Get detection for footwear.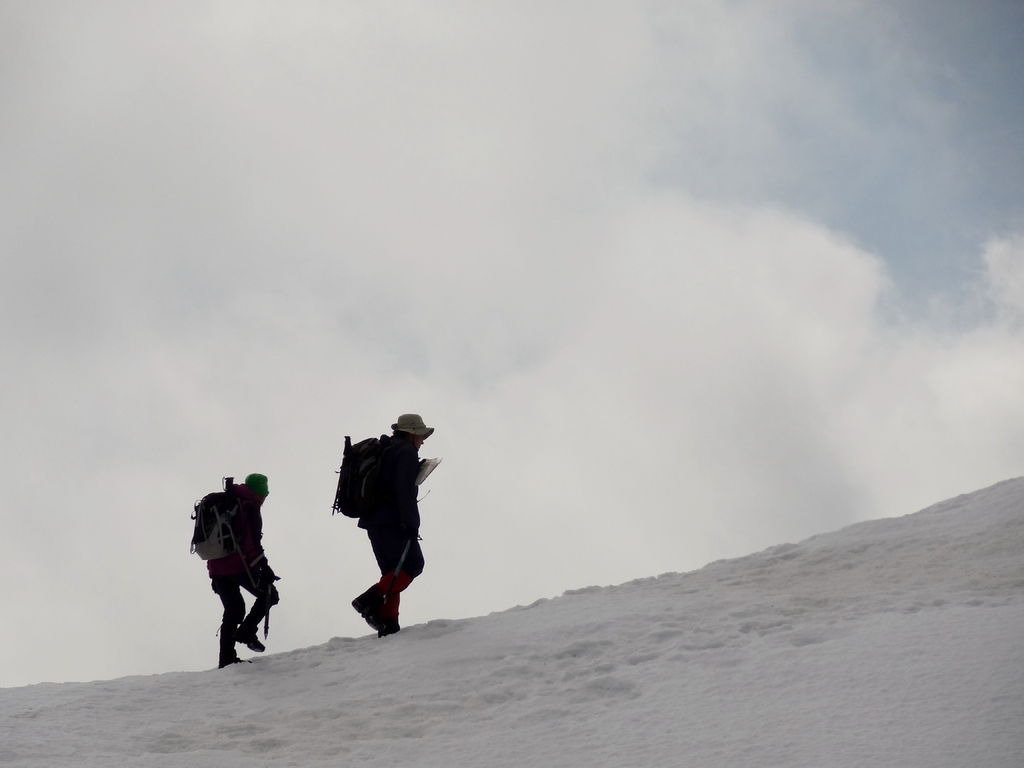
Detection: box=[376, 622, 406, 636].
